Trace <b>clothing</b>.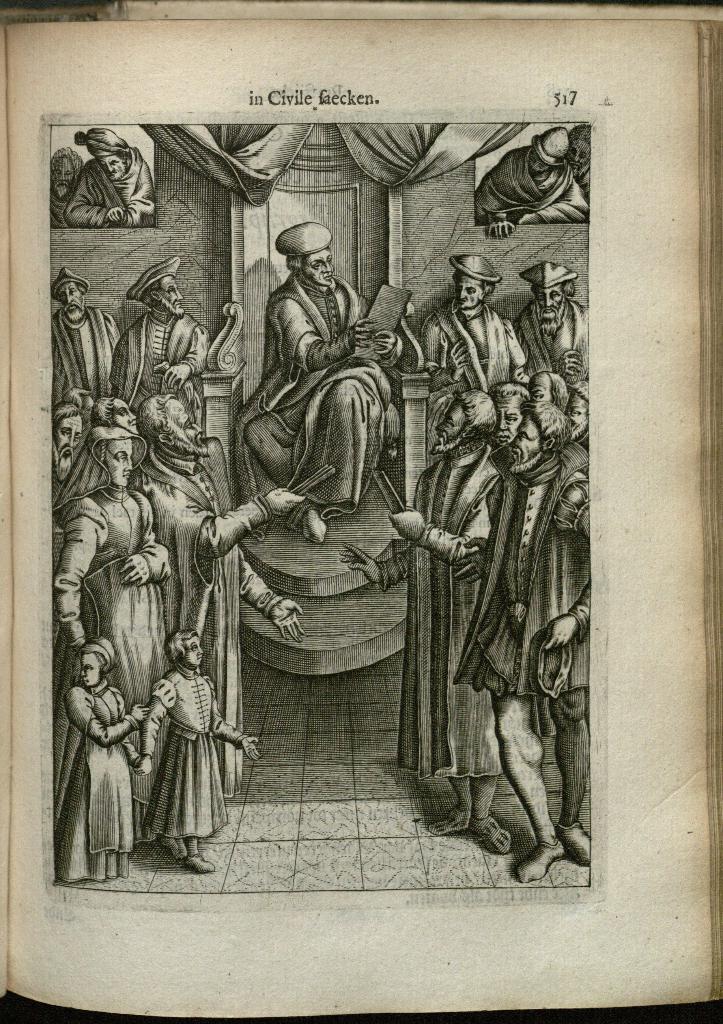
Traced to 129:440:284:797.
